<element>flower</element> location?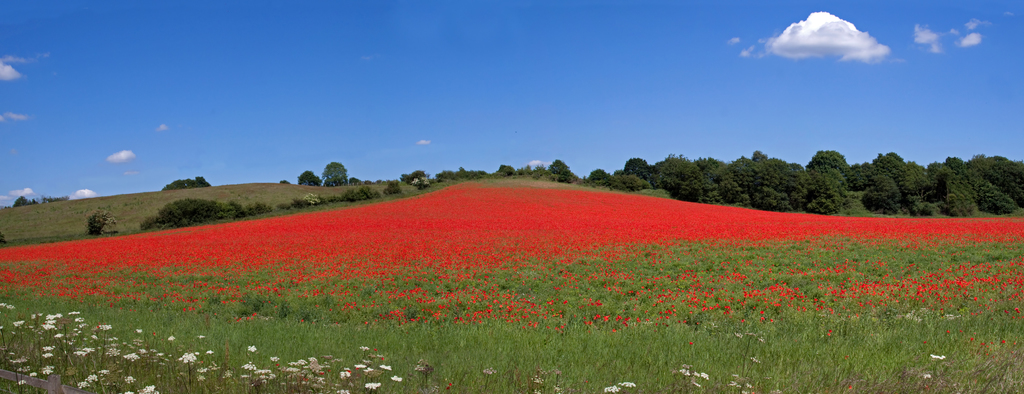
179/352/198/366
